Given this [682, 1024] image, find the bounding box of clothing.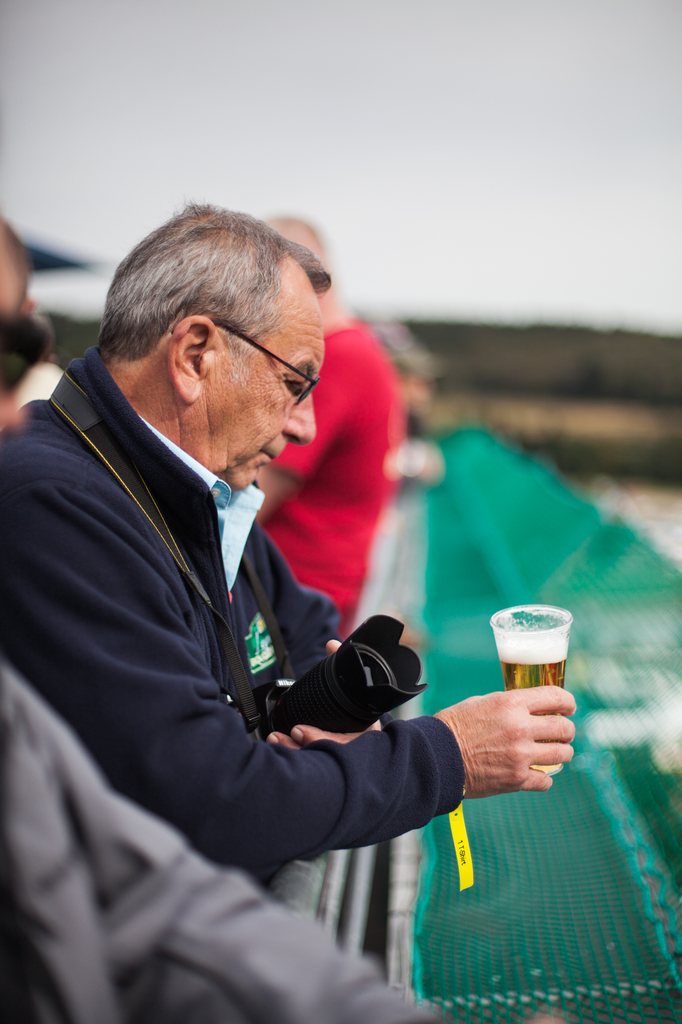
(0,657,450,1023).
